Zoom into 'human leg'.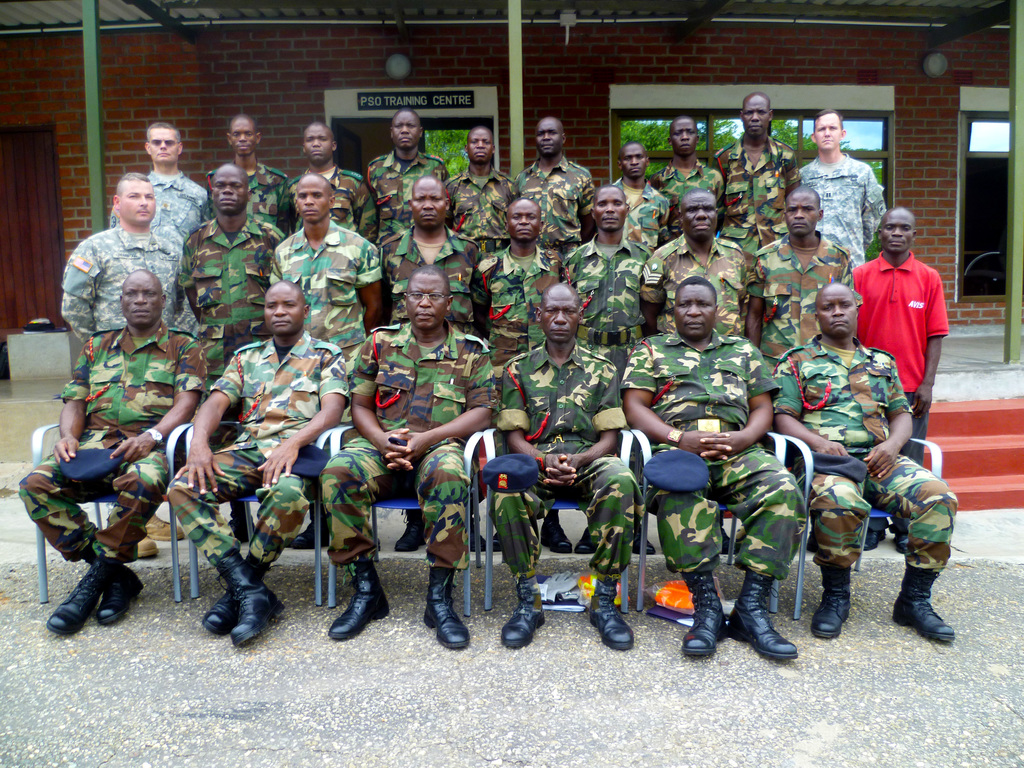
Zoom target: select_region(470, 497, 489, 550).
